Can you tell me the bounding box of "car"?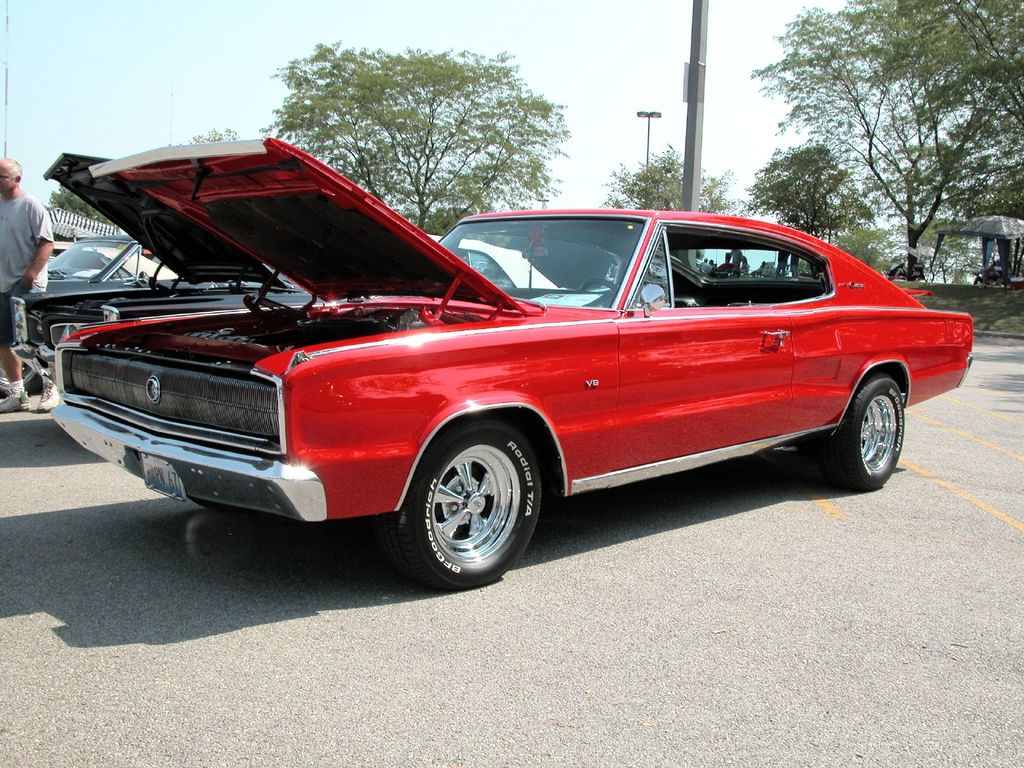
(x1=9, y1=227, x2=332, y2=378).
